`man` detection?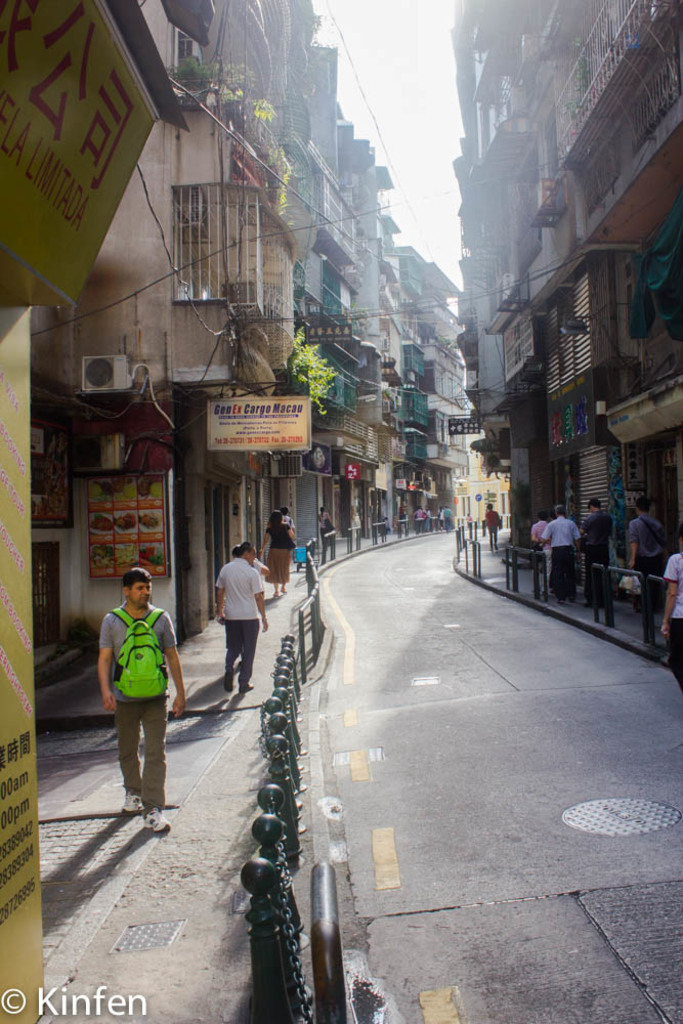
[x1=583, y1=500, x2=614, y2=624]
